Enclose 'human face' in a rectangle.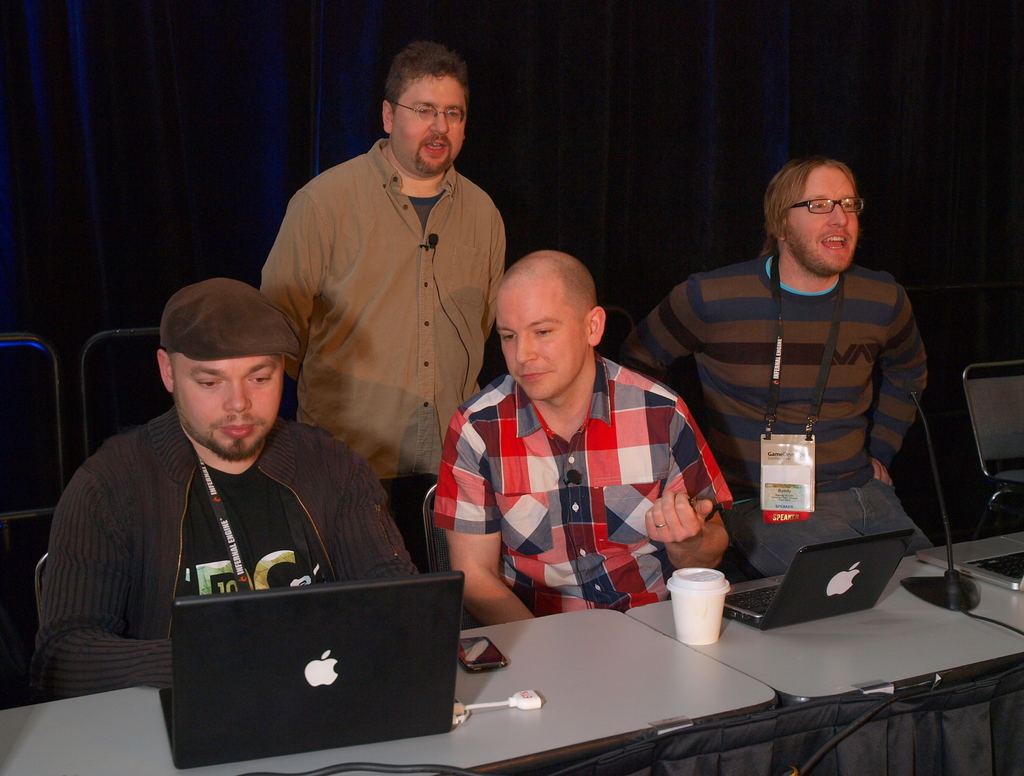
[781,166,856,279].
